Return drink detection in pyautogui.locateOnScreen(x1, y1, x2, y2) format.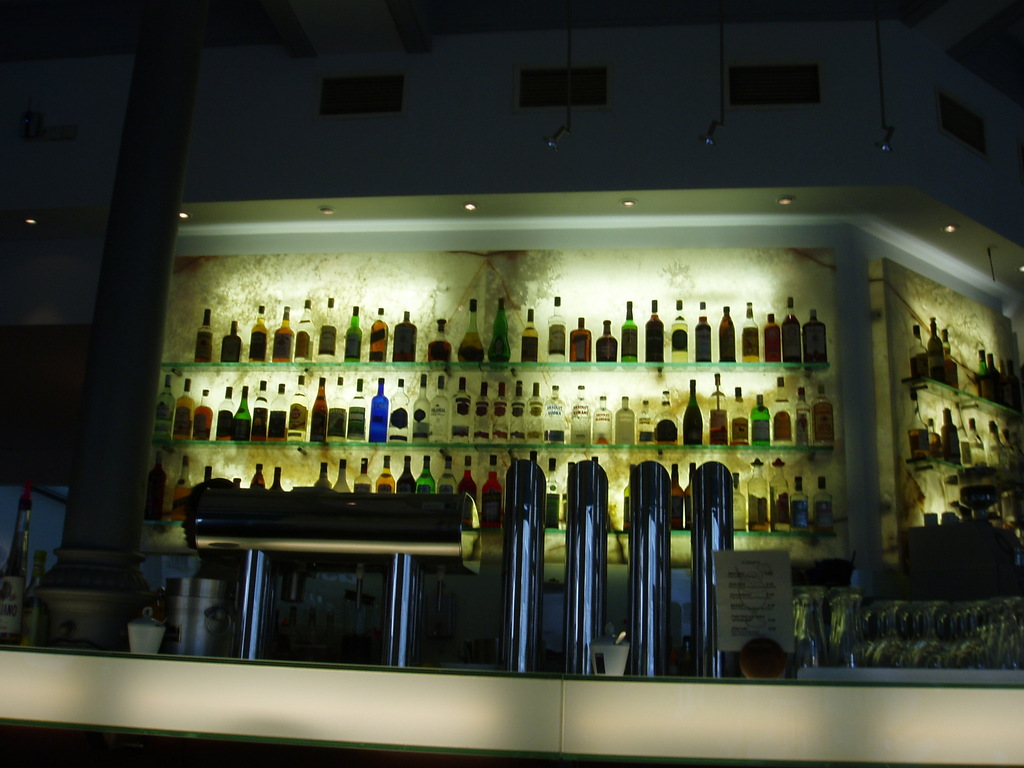
pyautogui.locateOnScreen(428, 320, 451, 364).
